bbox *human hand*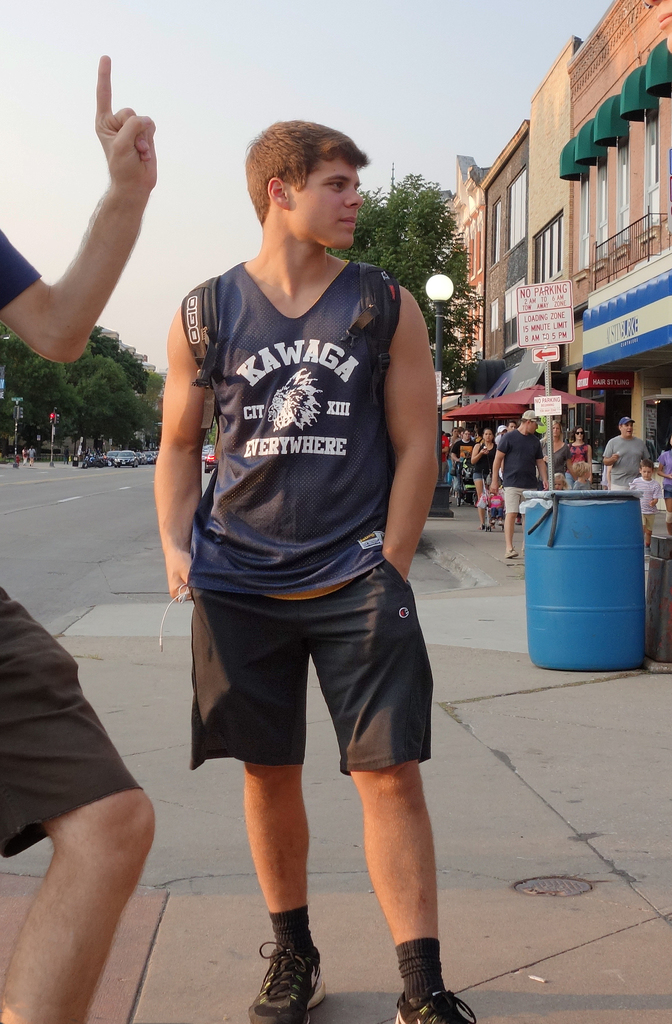
(588, 475, 595, 485)
